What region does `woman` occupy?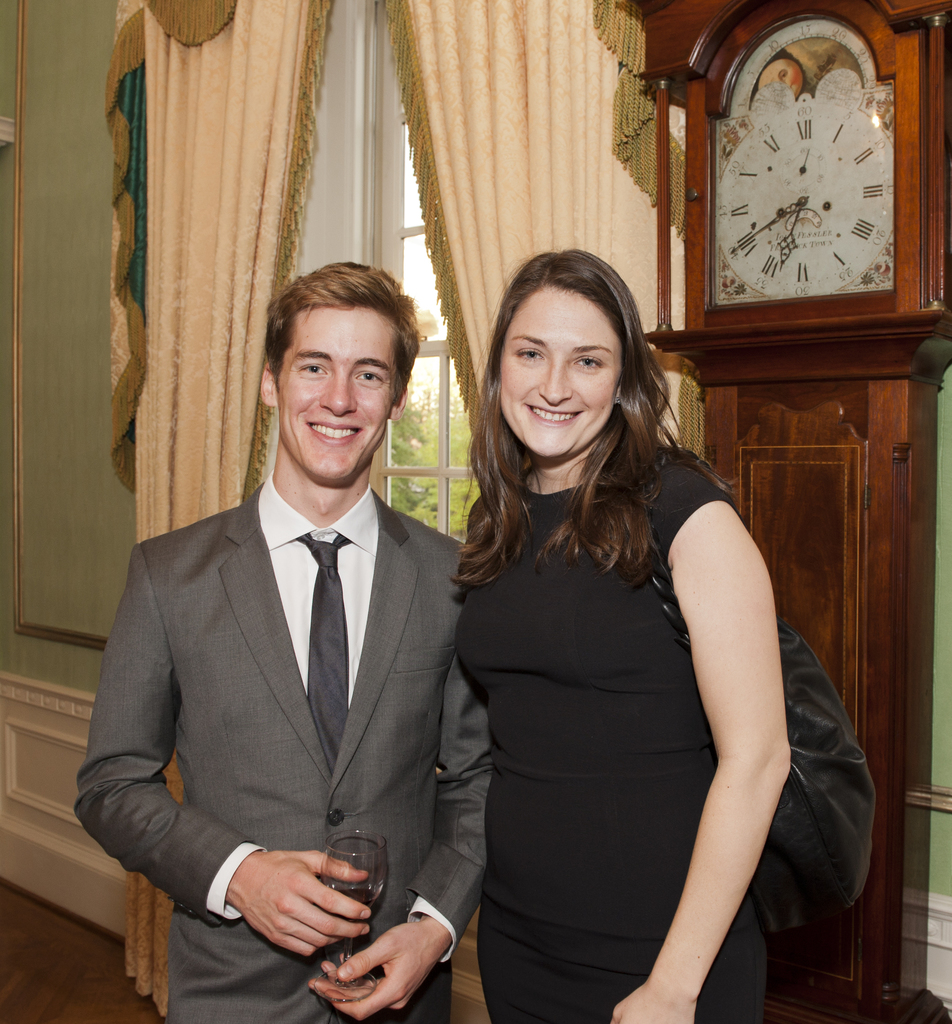
[431, 184, 769, 1023].
